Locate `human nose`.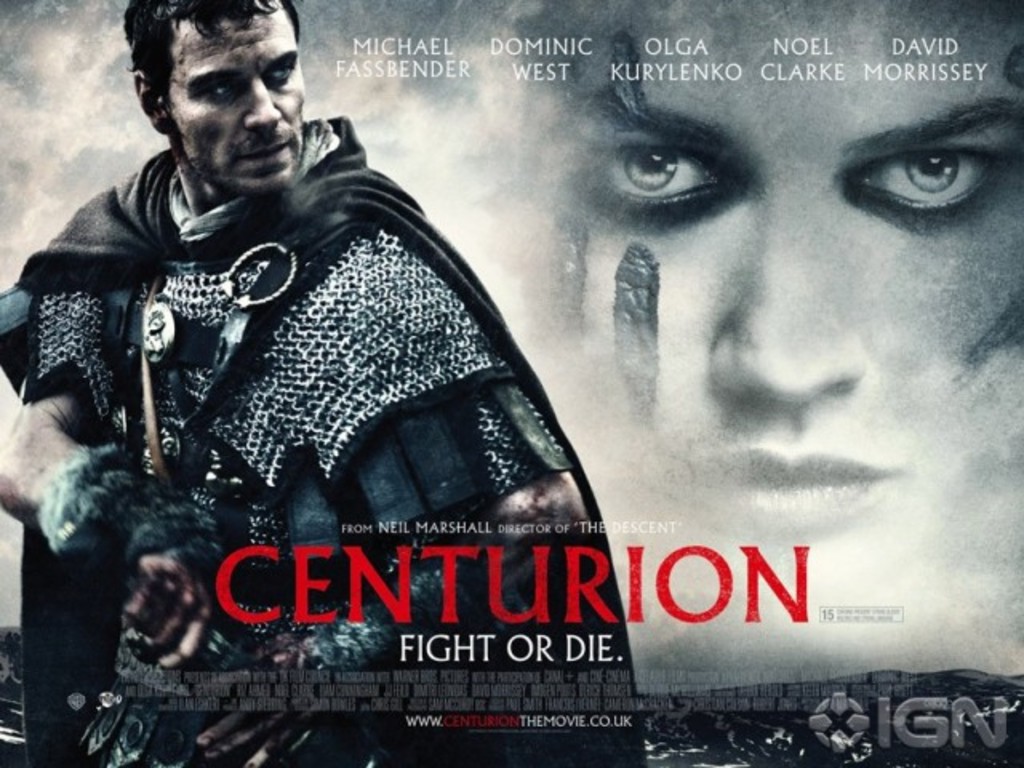
Bounding box: l=237, t=74, r=285, b=133.
